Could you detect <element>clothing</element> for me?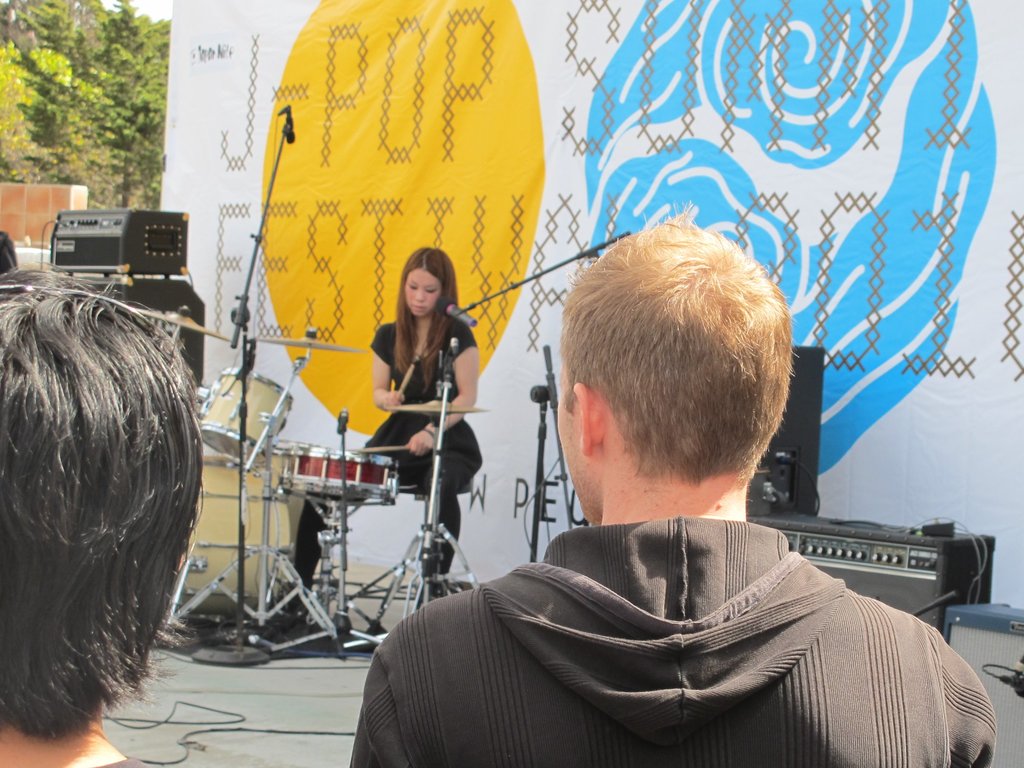
Detection result: bbox=(348, 524, 992, 767).
